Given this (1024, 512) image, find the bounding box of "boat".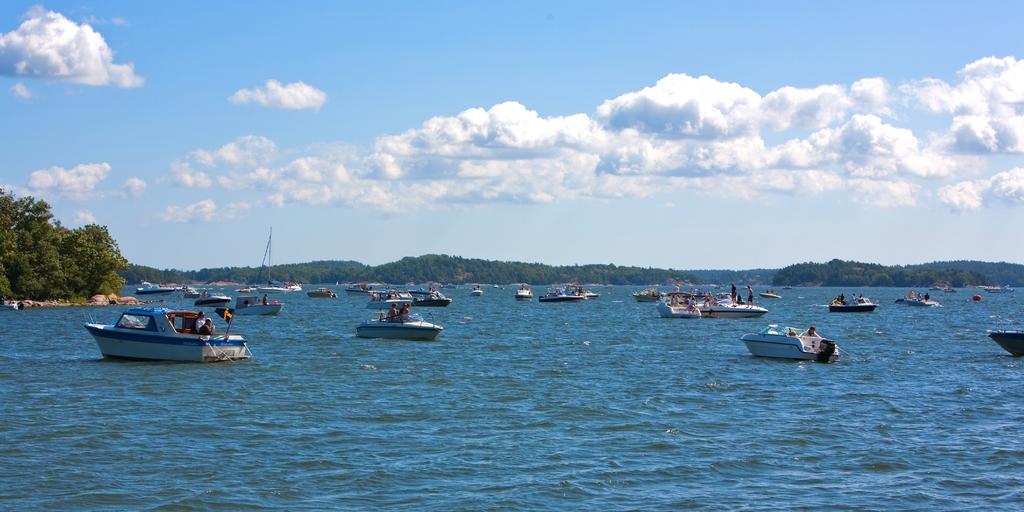
<bbox>412, 296, 452, 308</bbox>.
